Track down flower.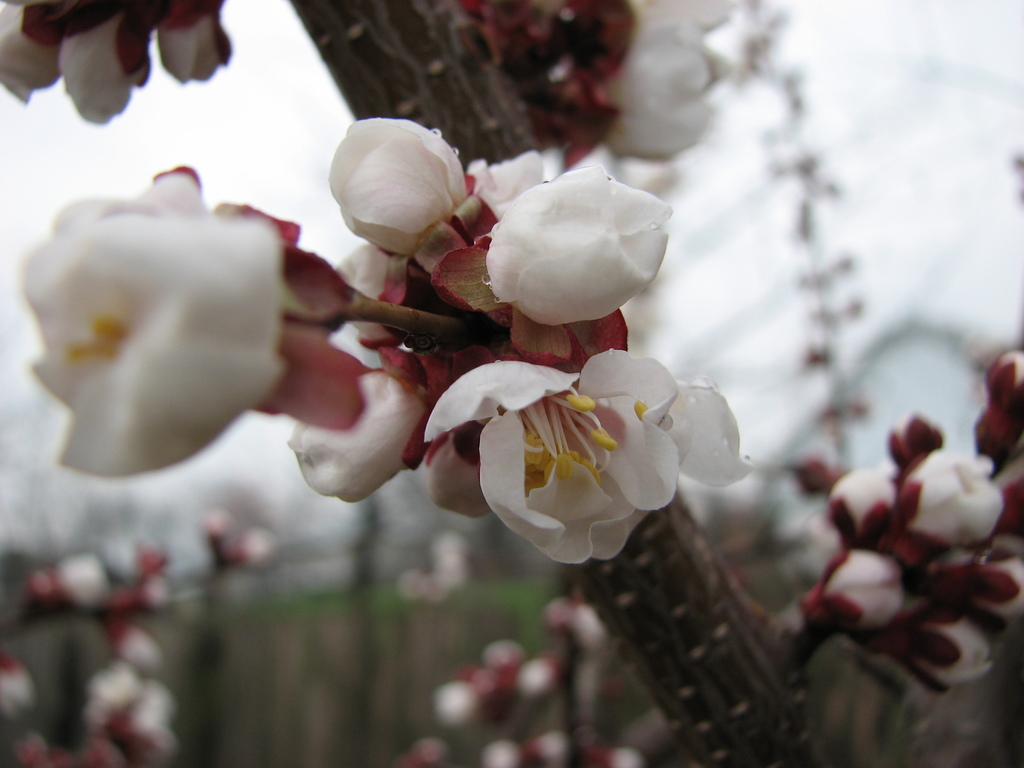
Tracked to (left=9, top=161, right=451, bottom=506).
